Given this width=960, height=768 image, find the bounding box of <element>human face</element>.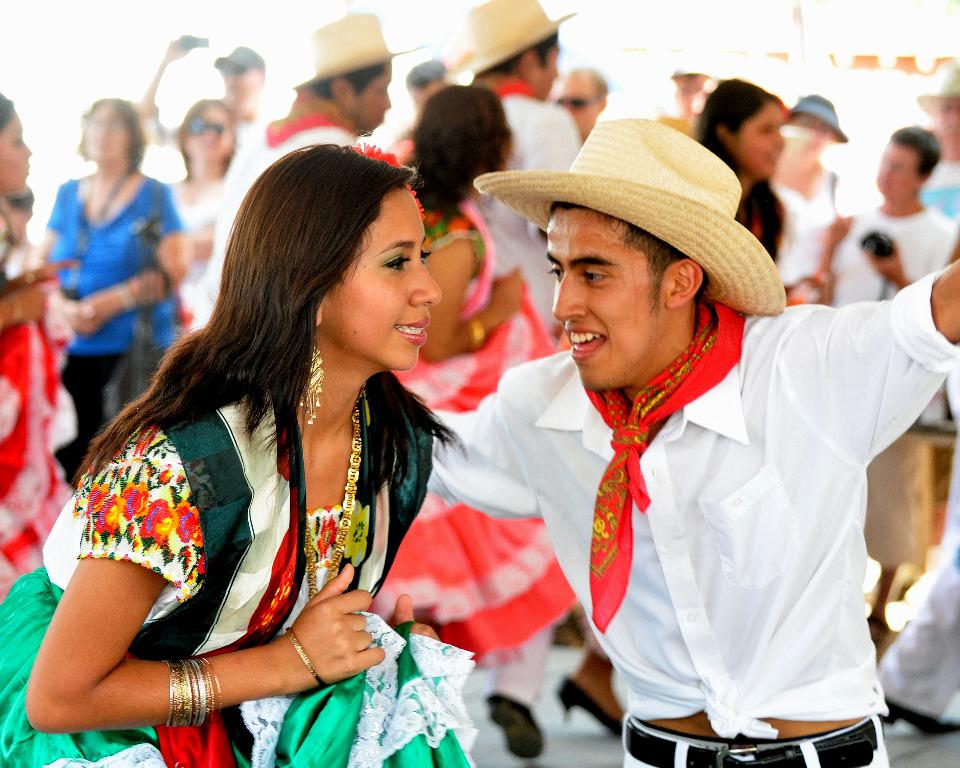
x1=325, y1=187, x2=443, y2=373.
